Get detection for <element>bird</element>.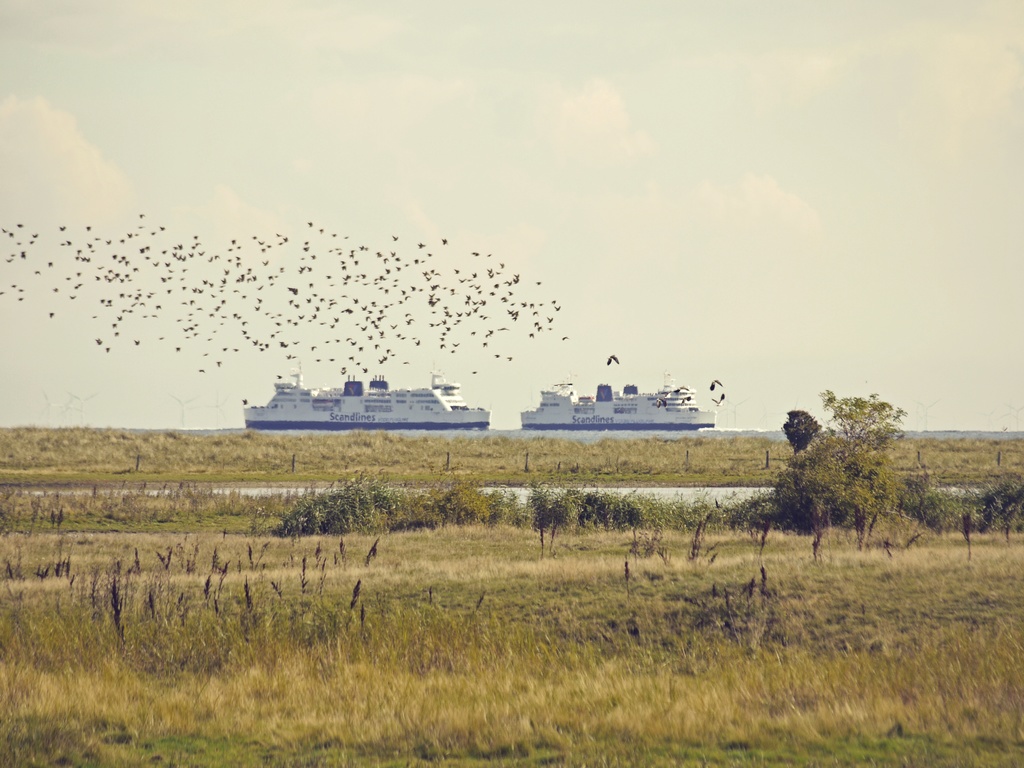
Detection: l=607, t=354, r=620, b=364.
